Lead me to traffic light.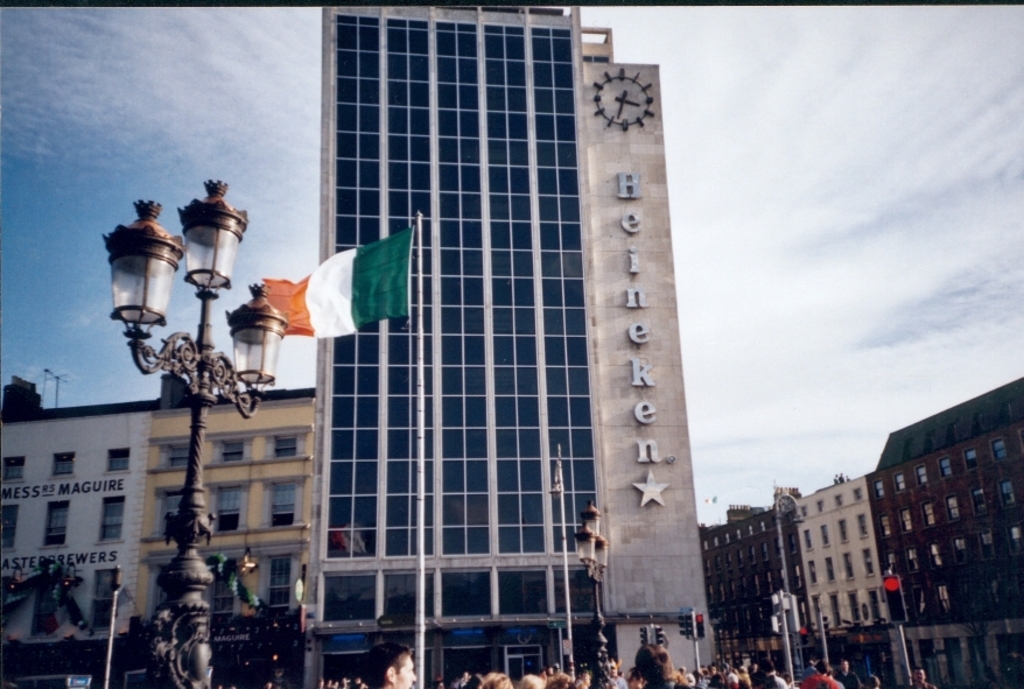
Lead to detection(639, 626, 648, 644).
